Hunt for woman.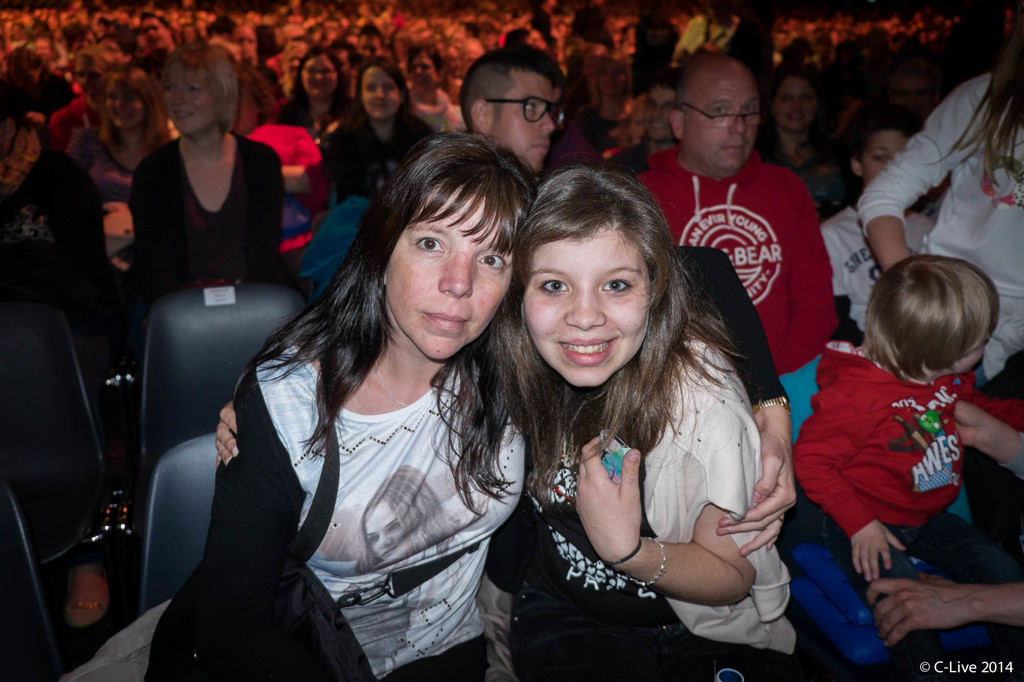
Hunted down at rect(321, 57, 431, 182).
